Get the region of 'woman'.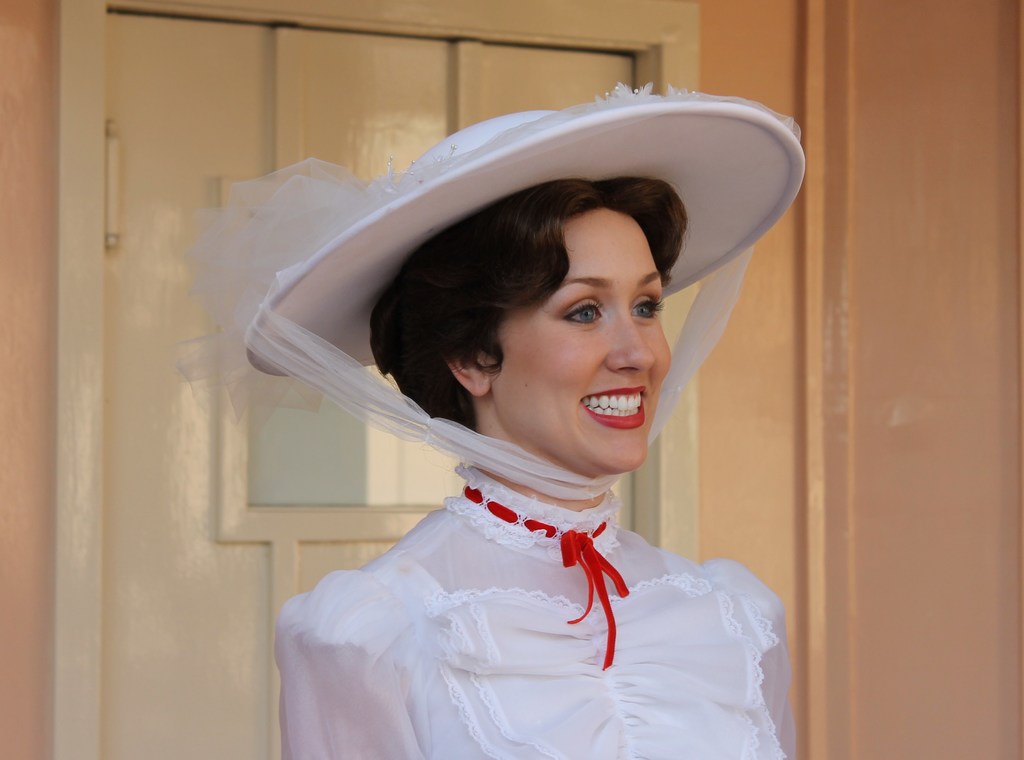
crop(236, 150, 839, 759).
